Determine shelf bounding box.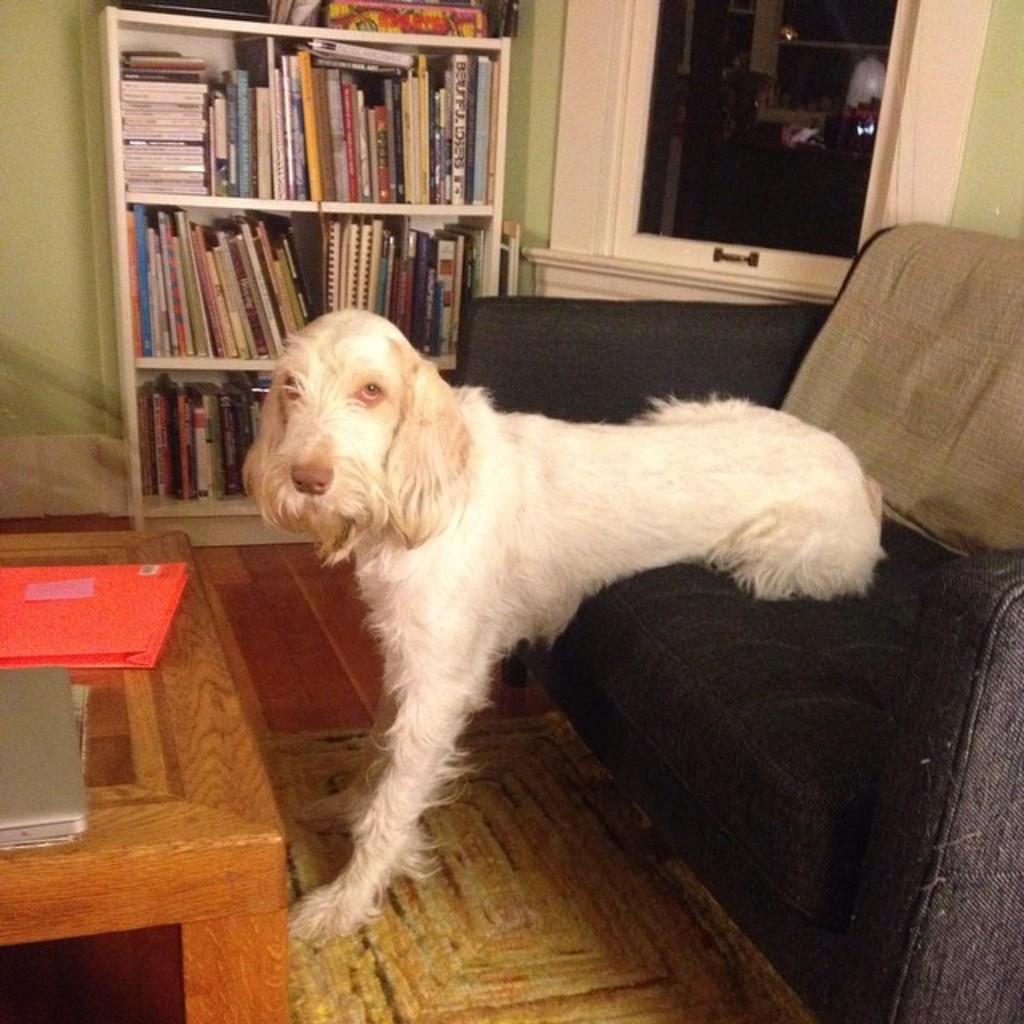
Determined: region(106, 11, 501, 214).
